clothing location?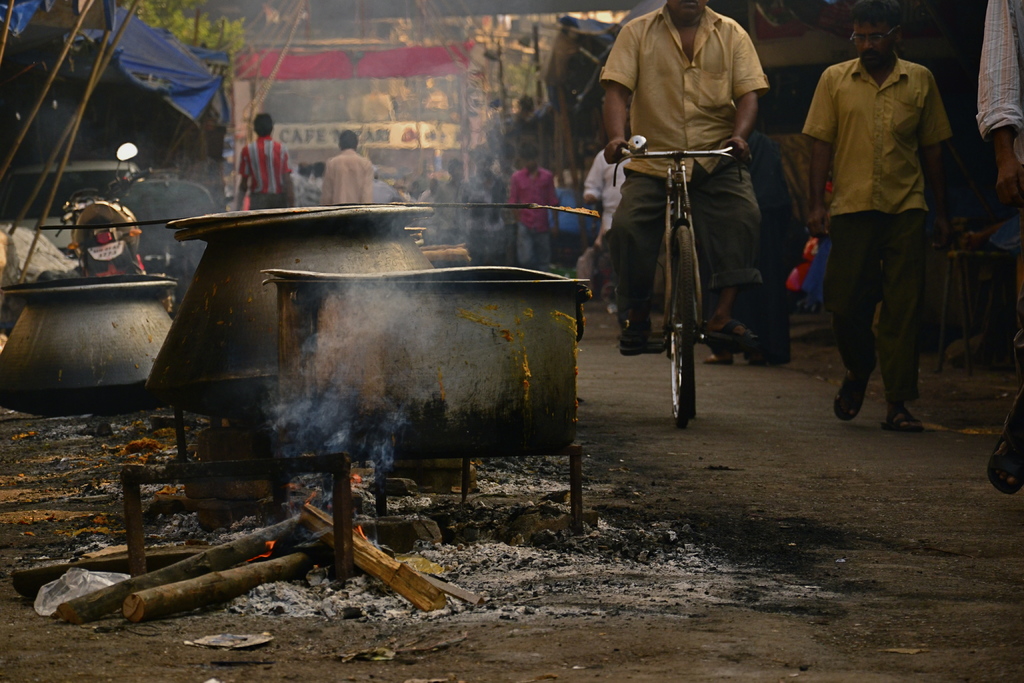
locate(241, 132, 291, 215)
